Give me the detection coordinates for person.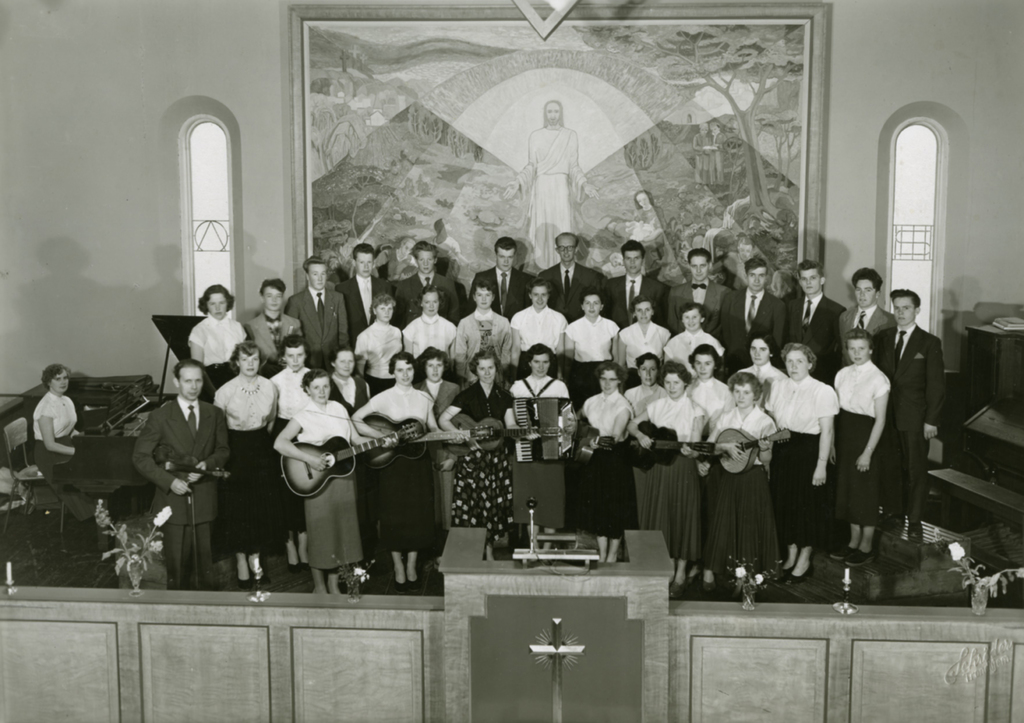
<box>396,284,465,343</box>.
